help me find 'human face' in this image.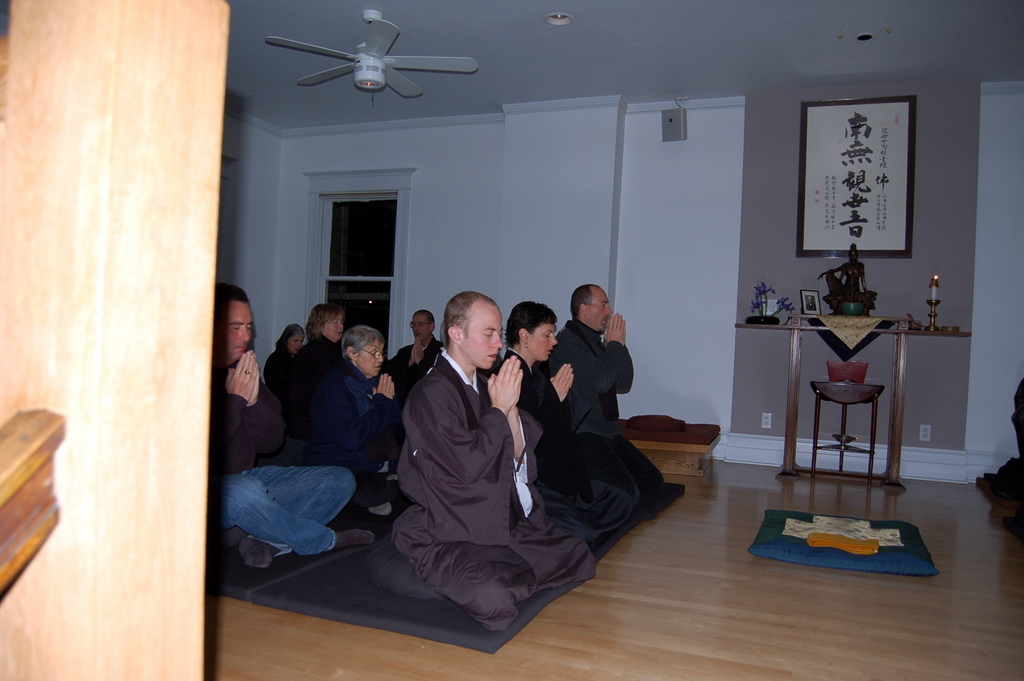
Found it: Rect(329, 315, 345, 343).
